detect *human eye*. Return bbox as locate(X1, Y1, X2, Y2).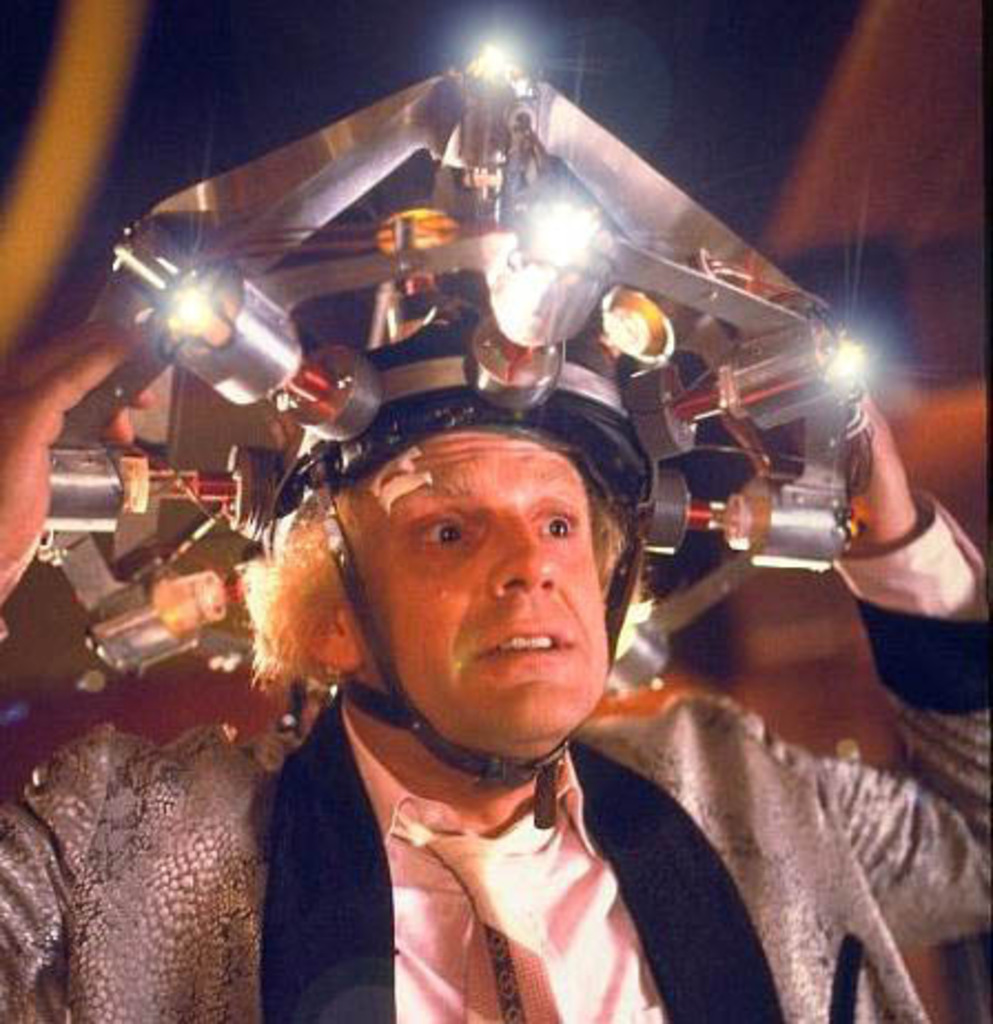
locate(406, 512, 477, 552).
